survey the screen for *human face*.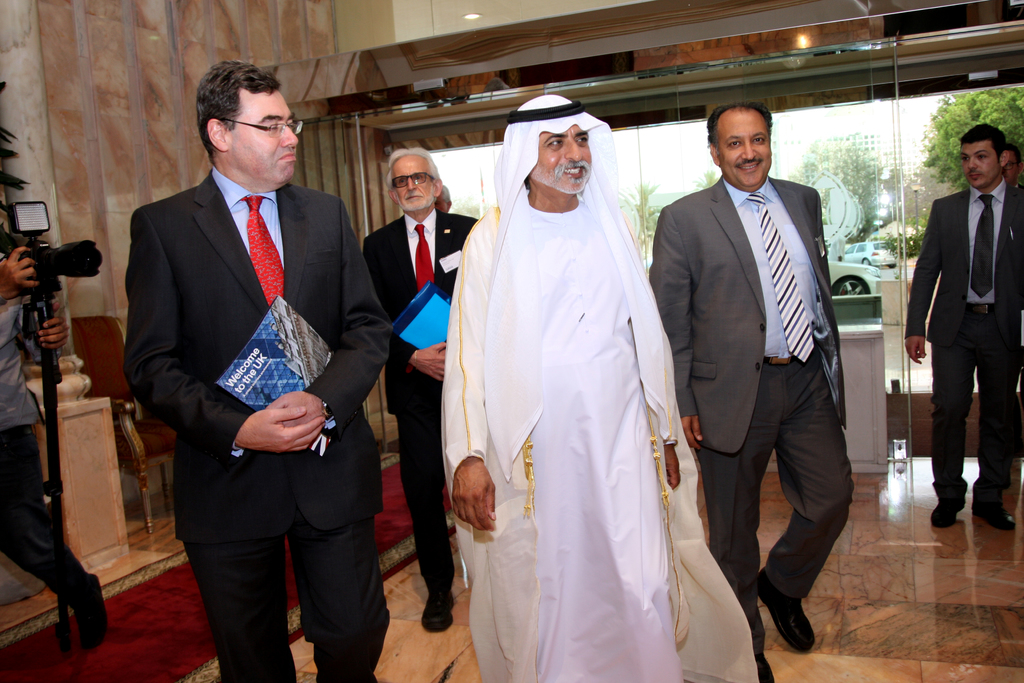
Survey found: 529 125 592 193.
